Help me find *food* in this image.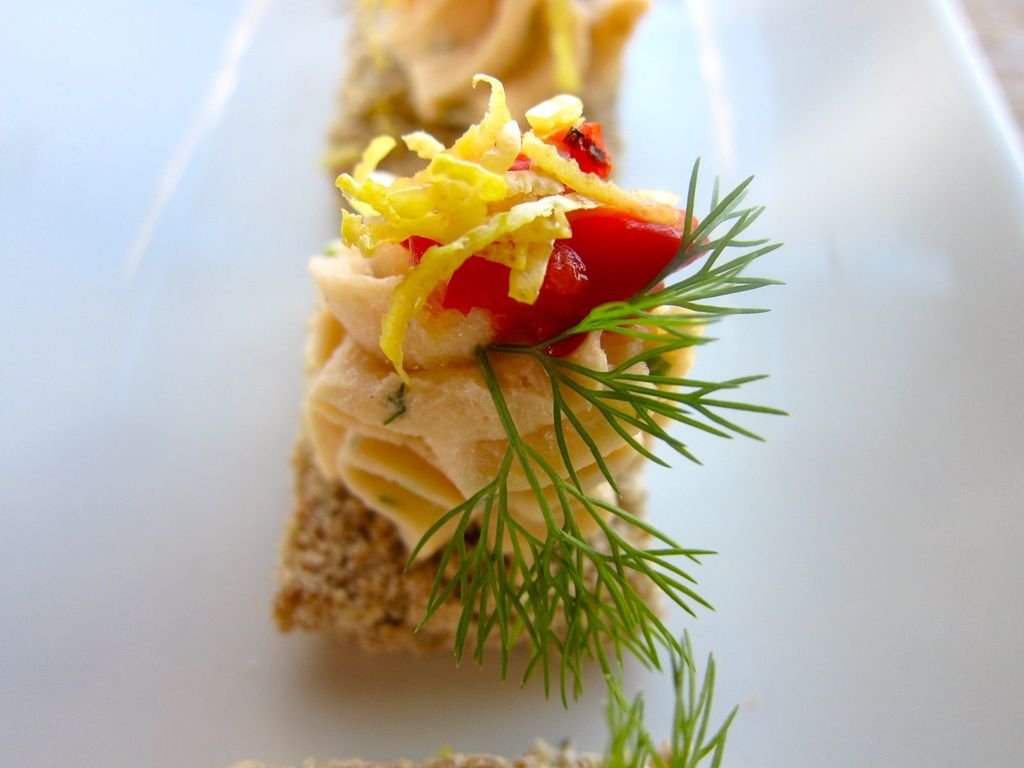
Found it: bbox=[213, 636, 741, 767].
